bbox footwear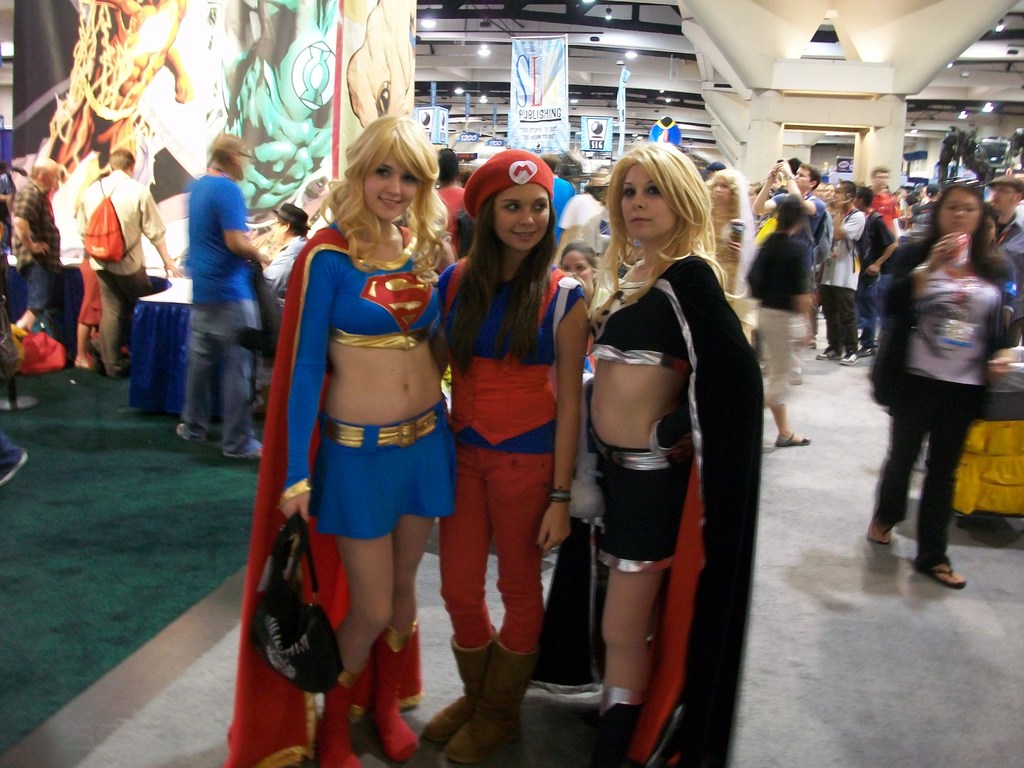
{"left": 923, "top": 554, "right": 969, "bottom": 590}
